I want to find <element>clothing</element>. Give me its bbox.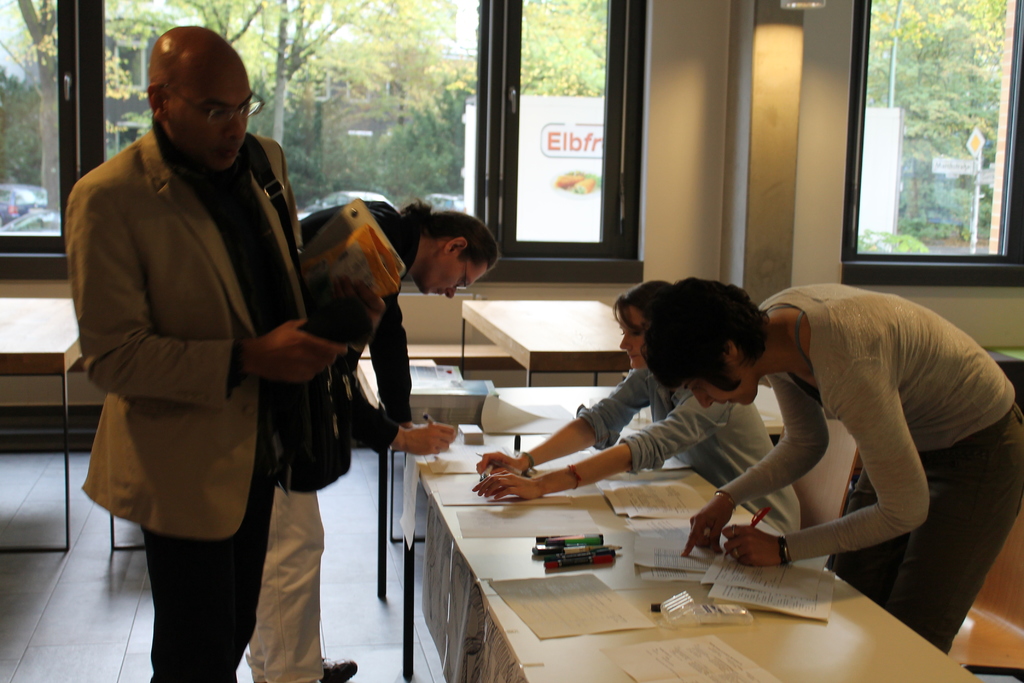
box=[243, 193, 403, 682].
